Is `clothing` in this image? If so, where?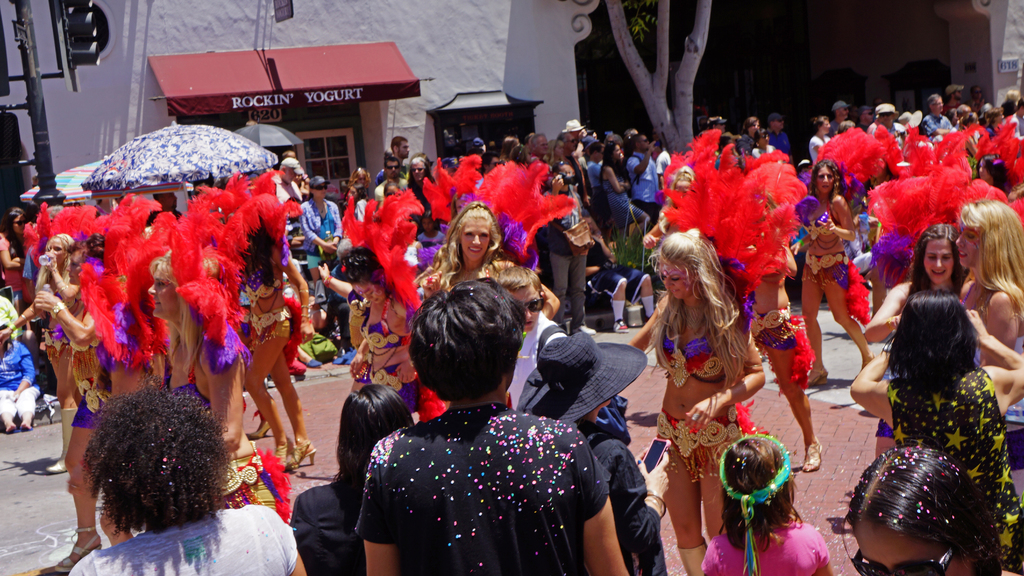
Yes, at 340, 178, 367, 250.
